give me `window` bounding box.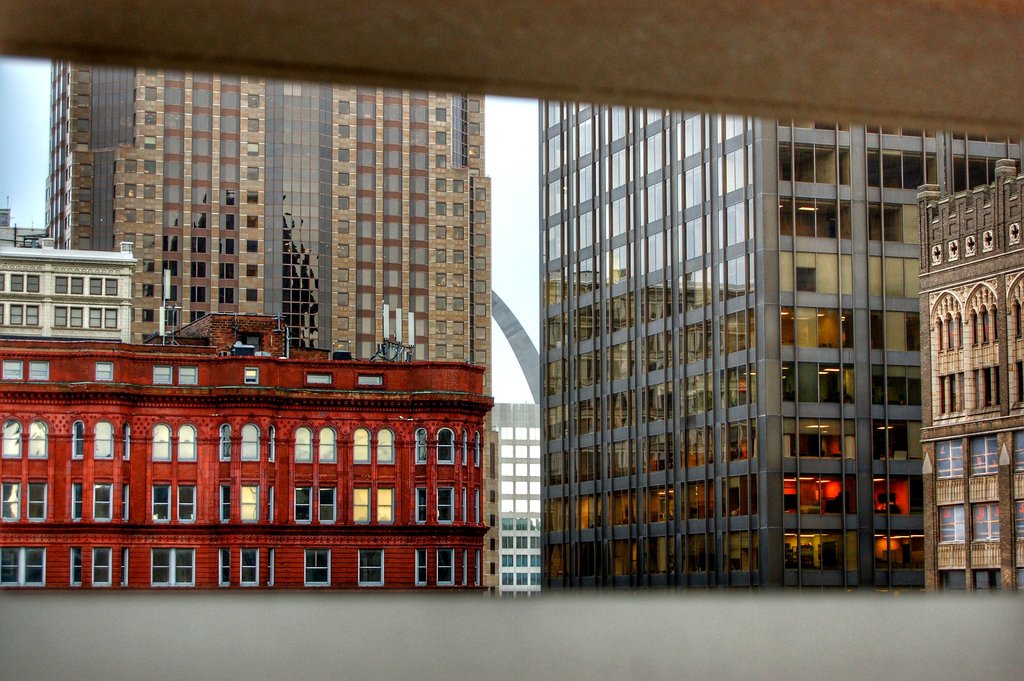
307, 373, 332, 387.
